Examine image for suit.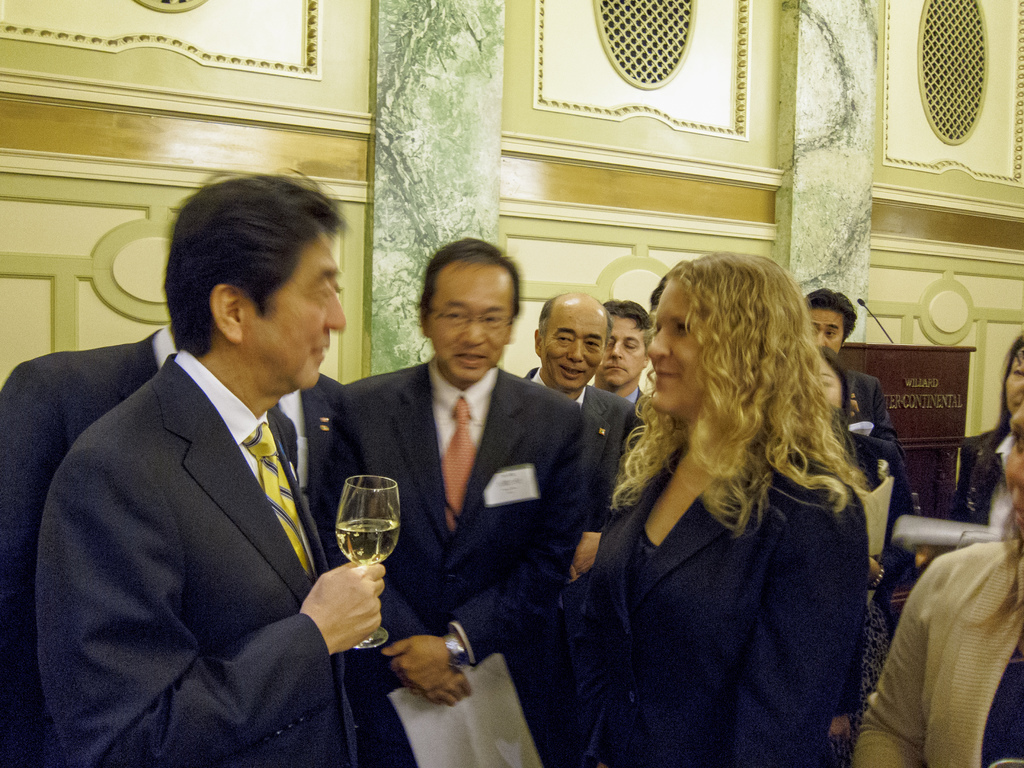
Examination result: bbox=(854, 536, 1023, 767).
